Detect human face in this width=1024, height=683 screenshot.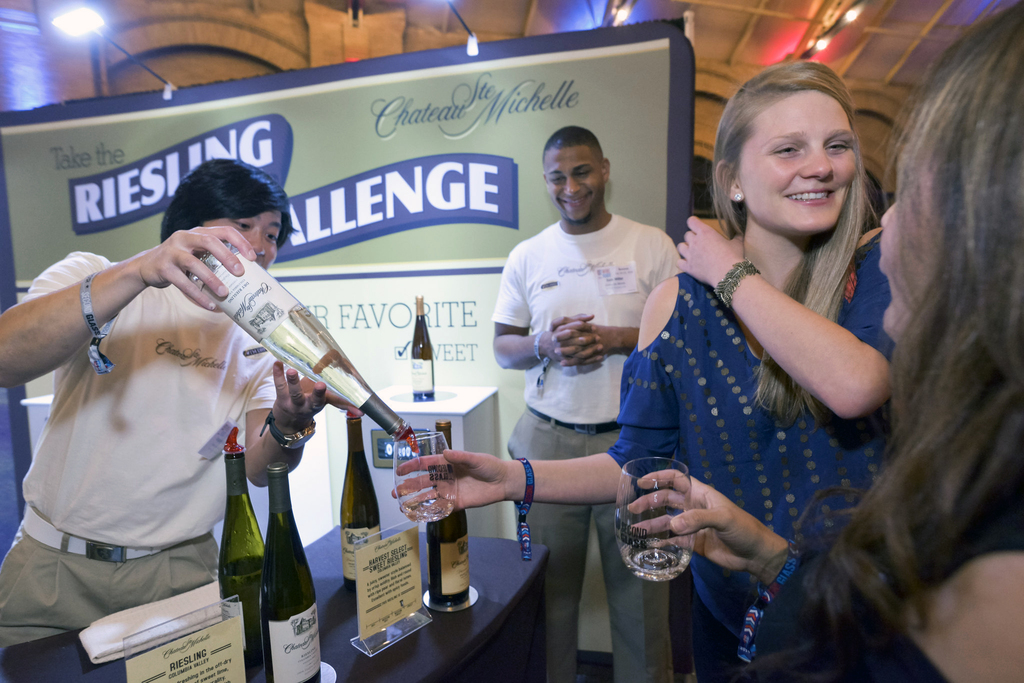
Detection: locate(876, 169, 946, 331).
